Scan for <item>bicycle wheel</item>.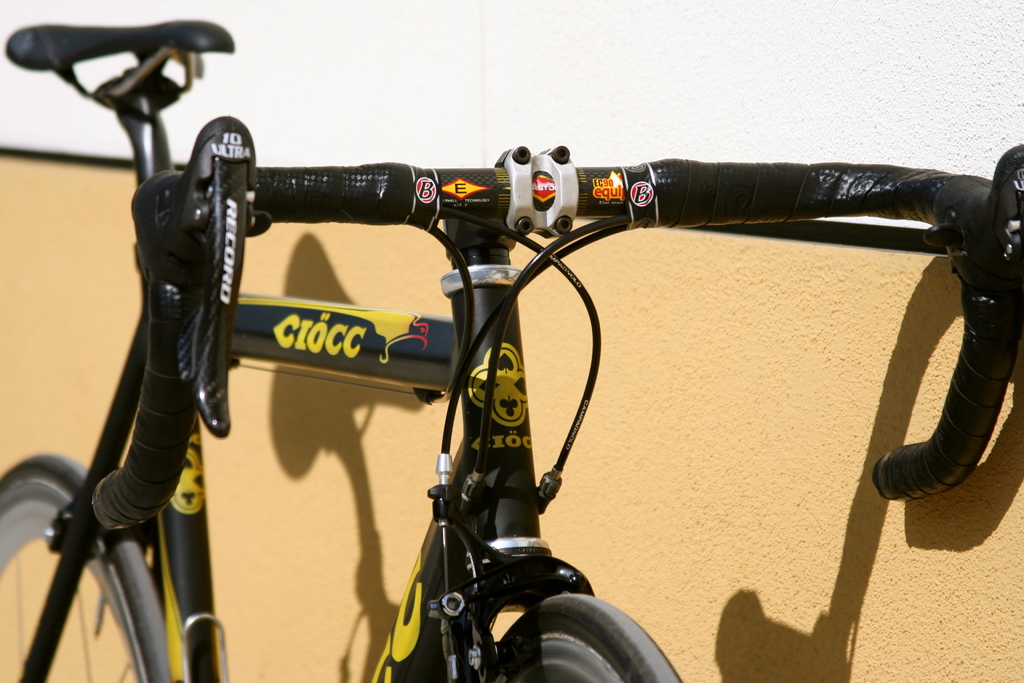
Scan result: 0/457/170/682.
